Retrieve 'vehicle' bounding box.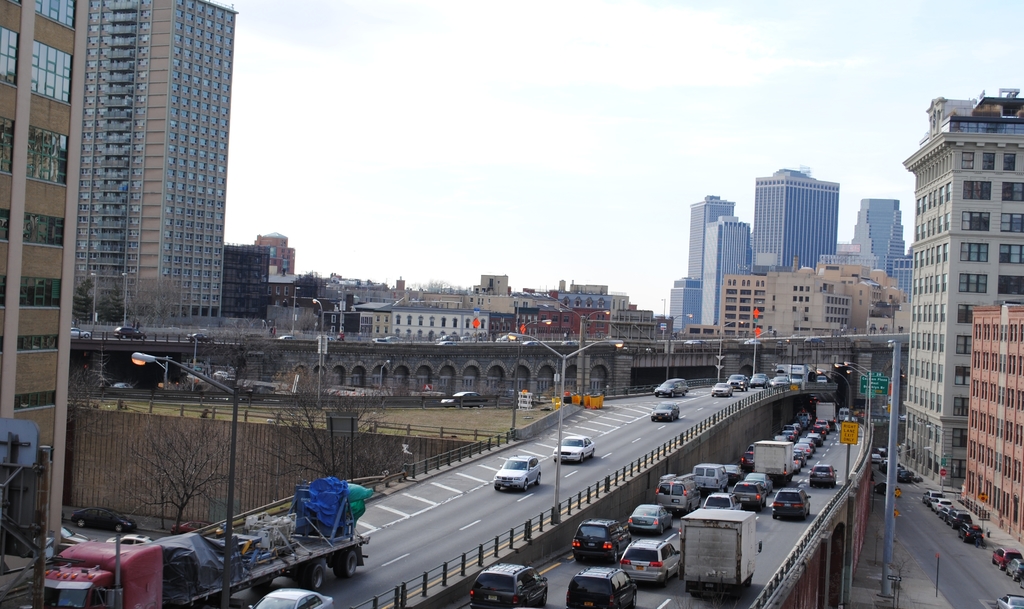
Bounding box: [left=709, top=380, right=732, bottom=396].
